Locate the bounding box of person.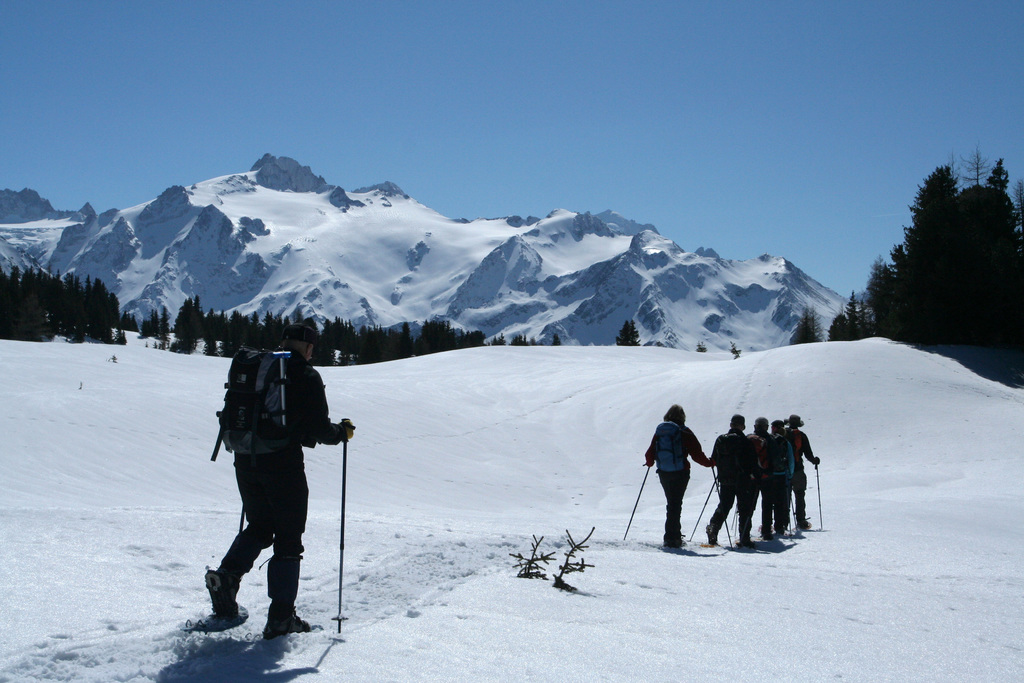
Bounding box: bbox=(640, 400, 715, 546).
